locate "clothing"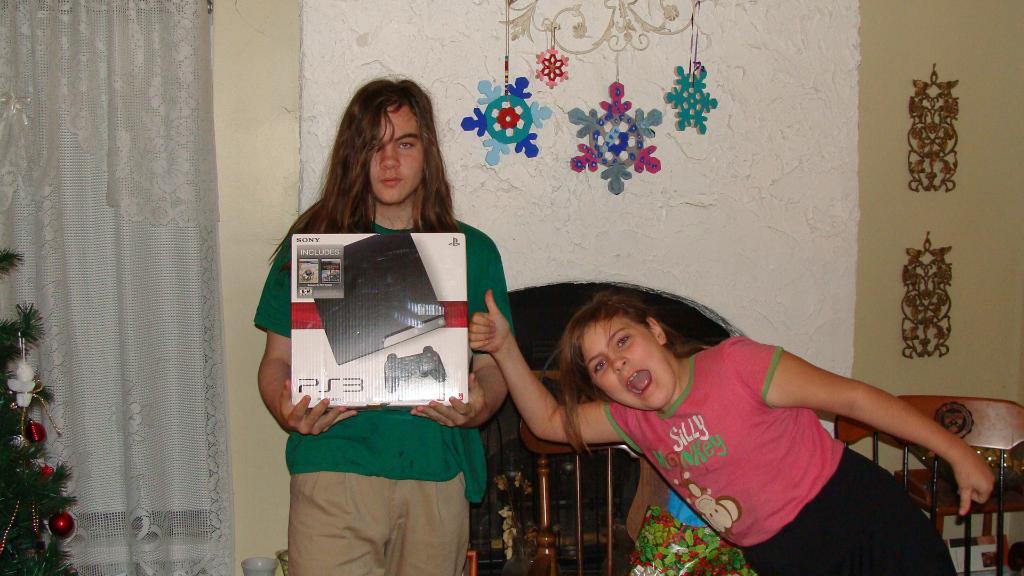
<box>255,191,516,508</box>
